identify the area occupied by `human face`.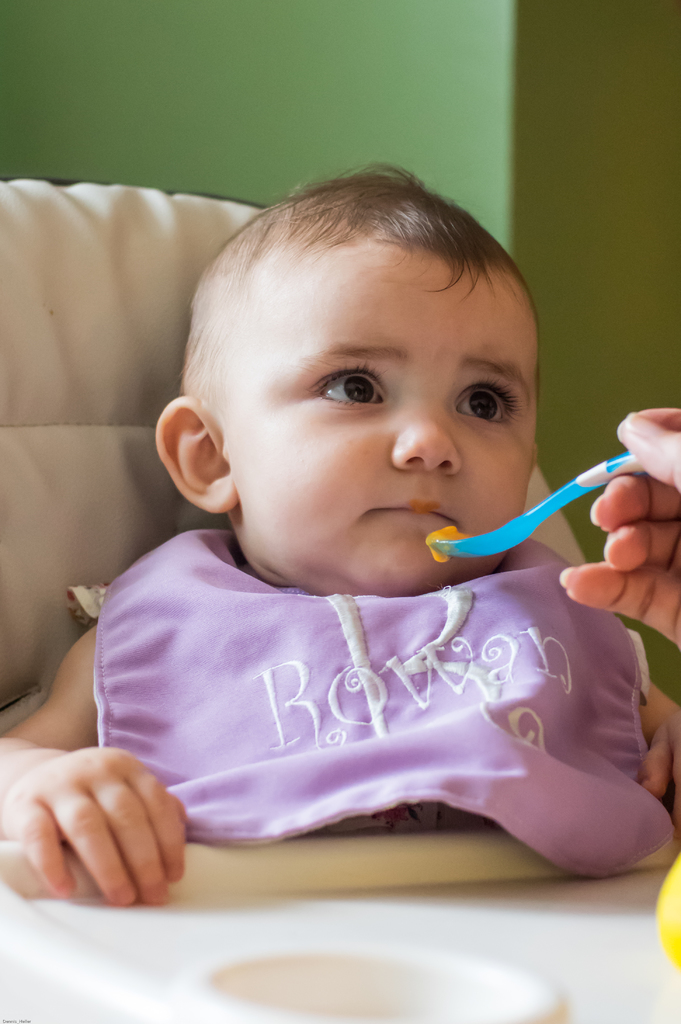
Area: 224,251,539,588.
